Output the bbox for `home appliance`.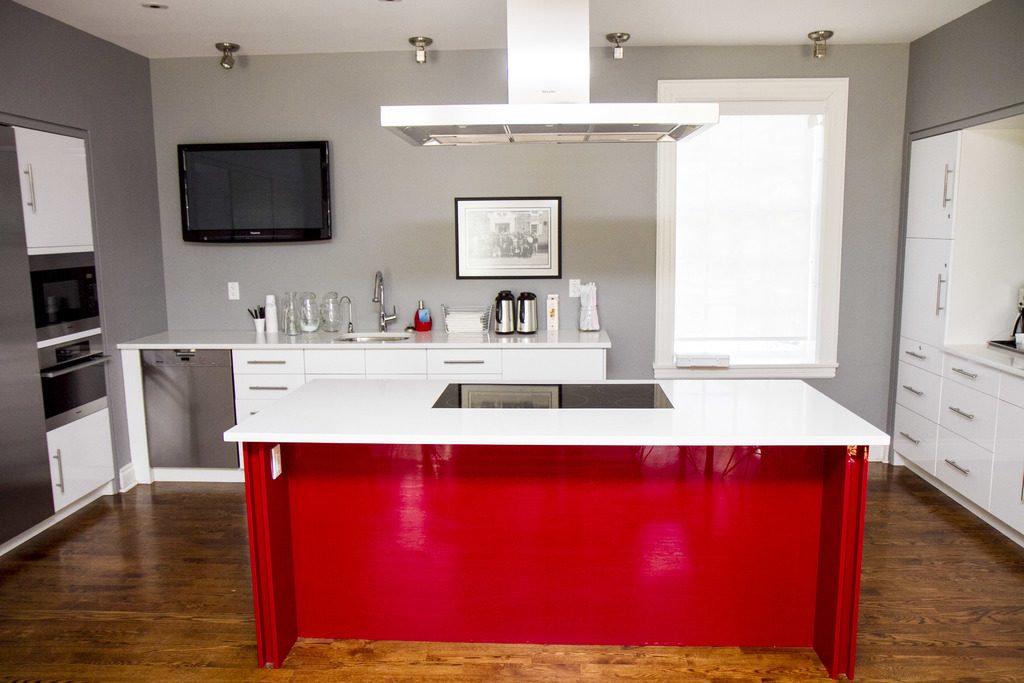
bbox=[177, 140, 330, 243].
